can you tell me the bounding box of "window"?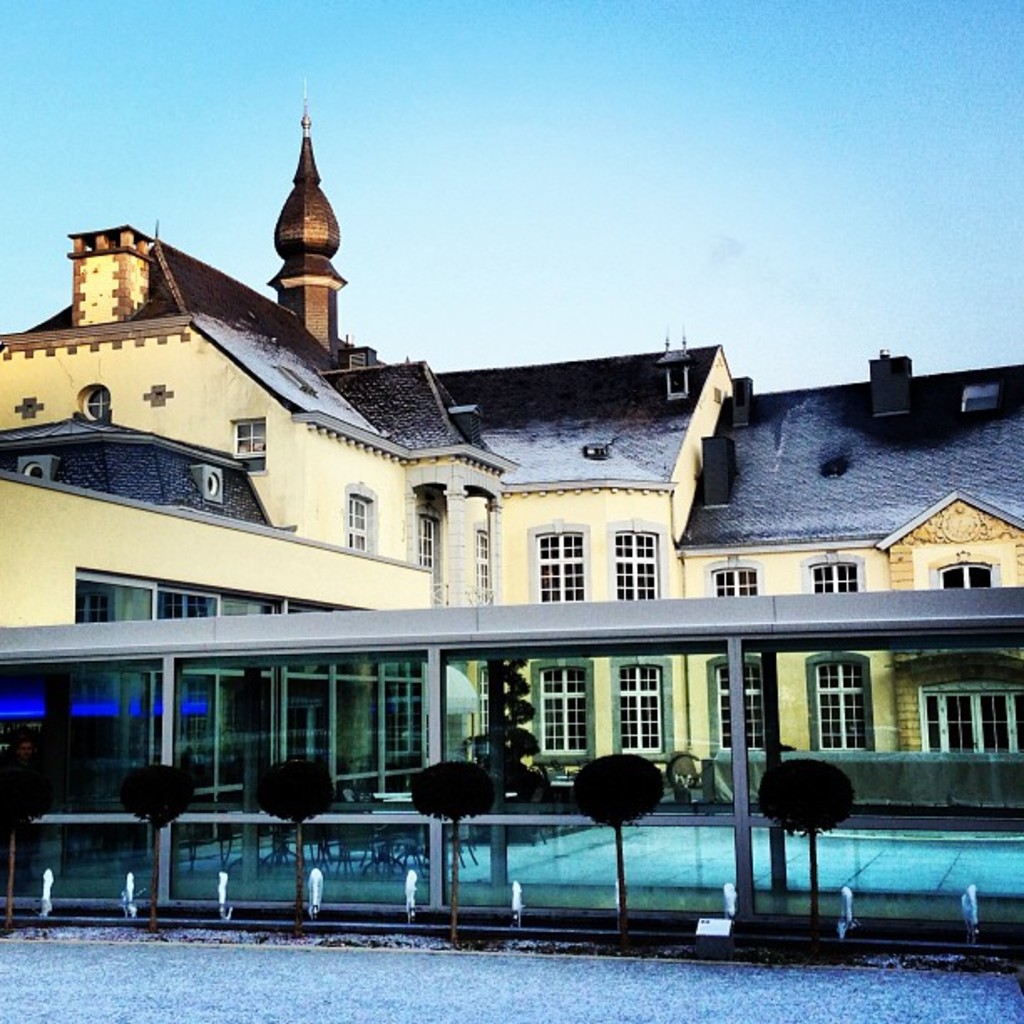
708,656,773,766.
